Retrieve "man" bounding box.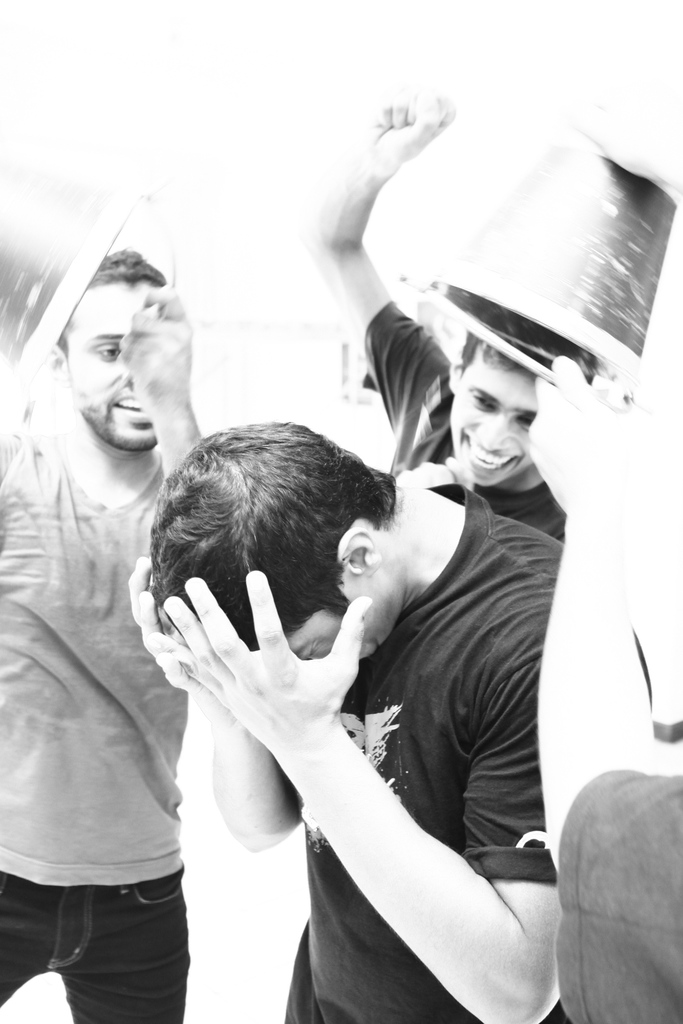
Bounding box: box=[294, 87, 571, 545].
